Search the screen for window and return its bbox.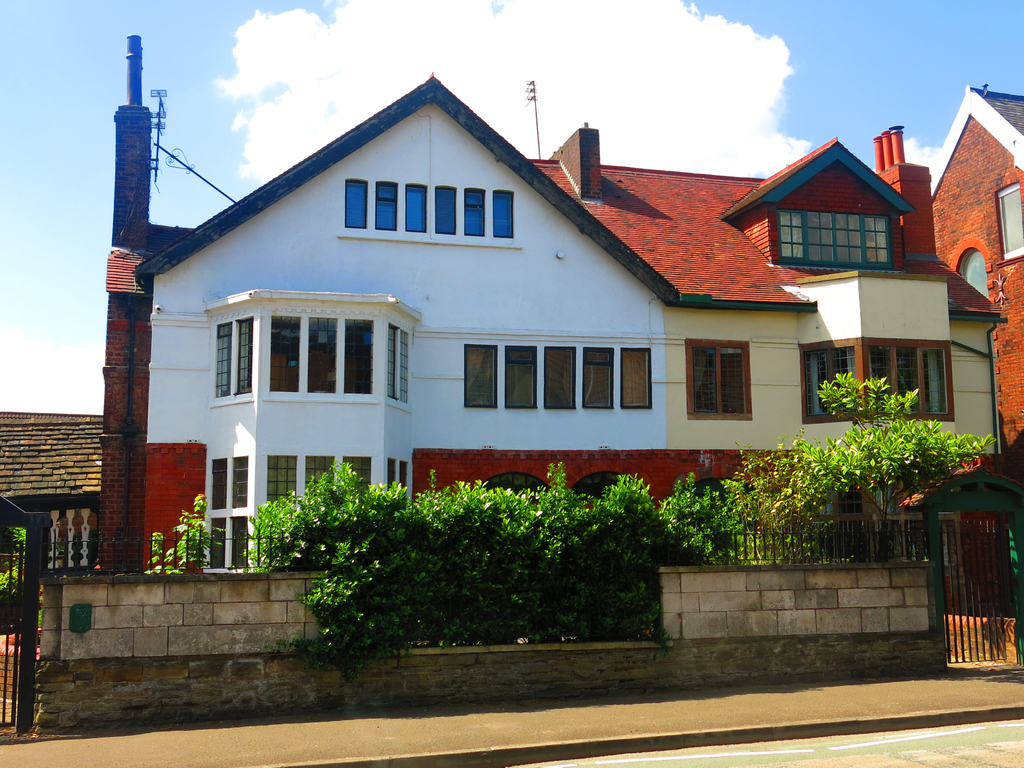
Found: {"x1": 305, "y1": 455, "x2": 335, "y2": 496}.
